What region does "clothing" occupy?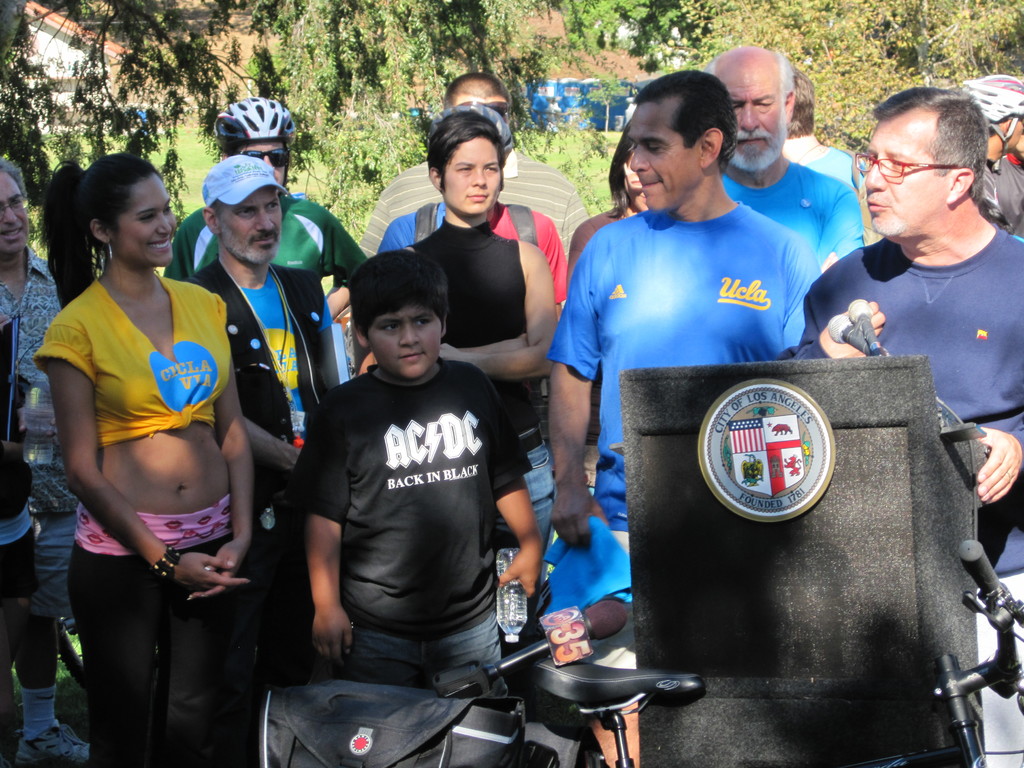
box(0, 241, 82, 621).
